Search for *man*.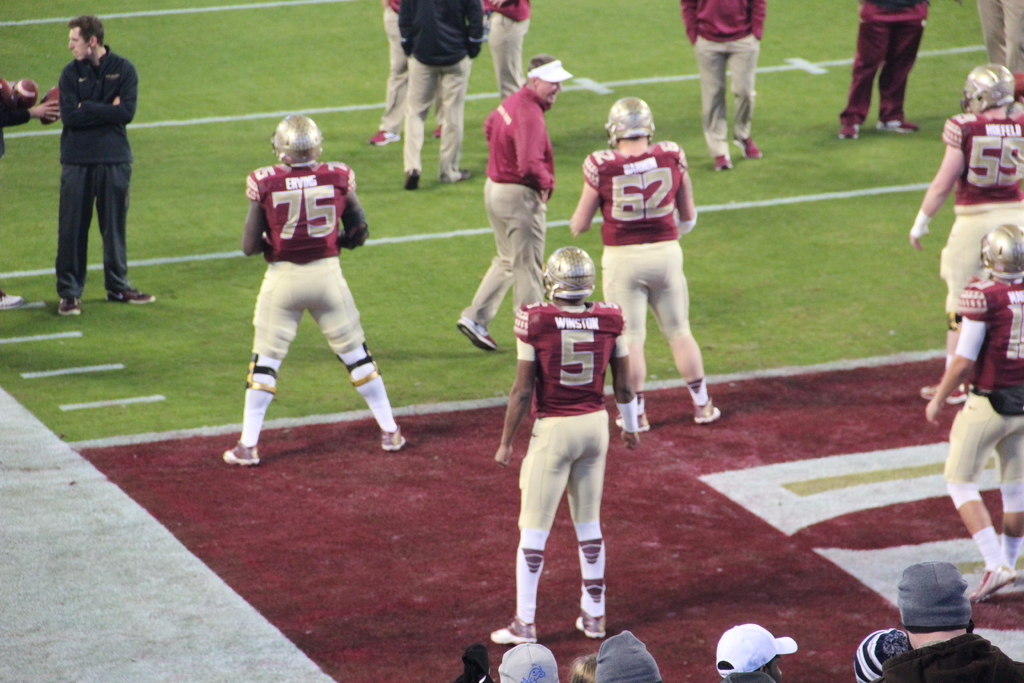
Found at locate(0, 69, 61, 306).
